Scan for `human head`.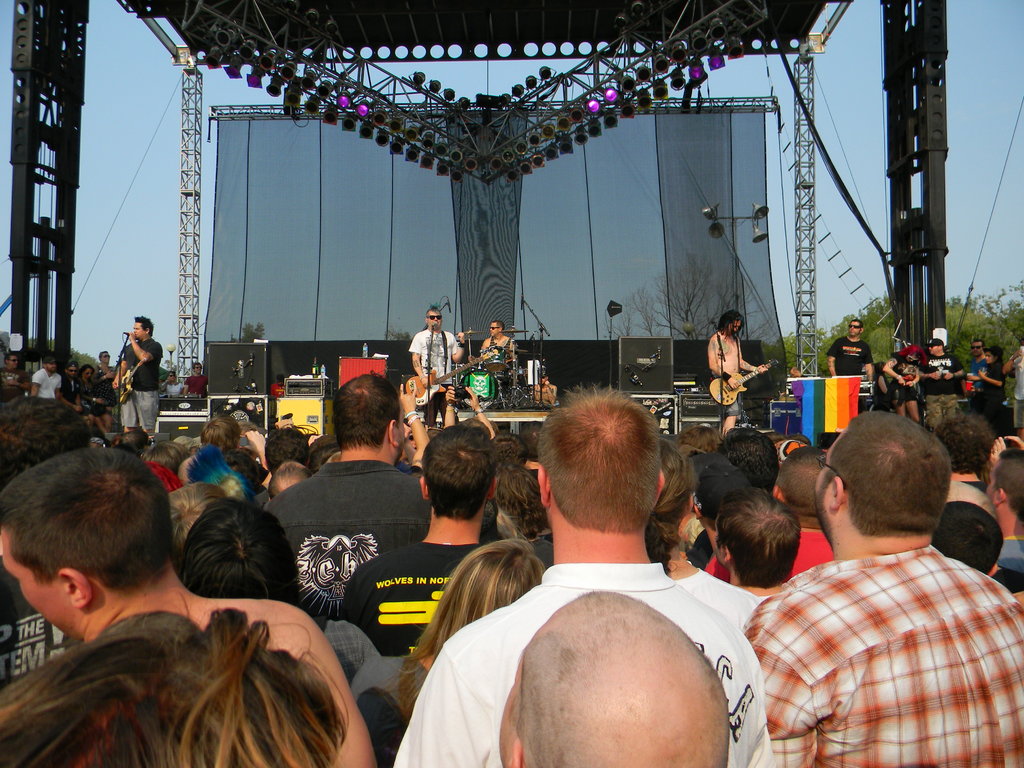
Scan result: bbox=(132, 317, 156, 341).
